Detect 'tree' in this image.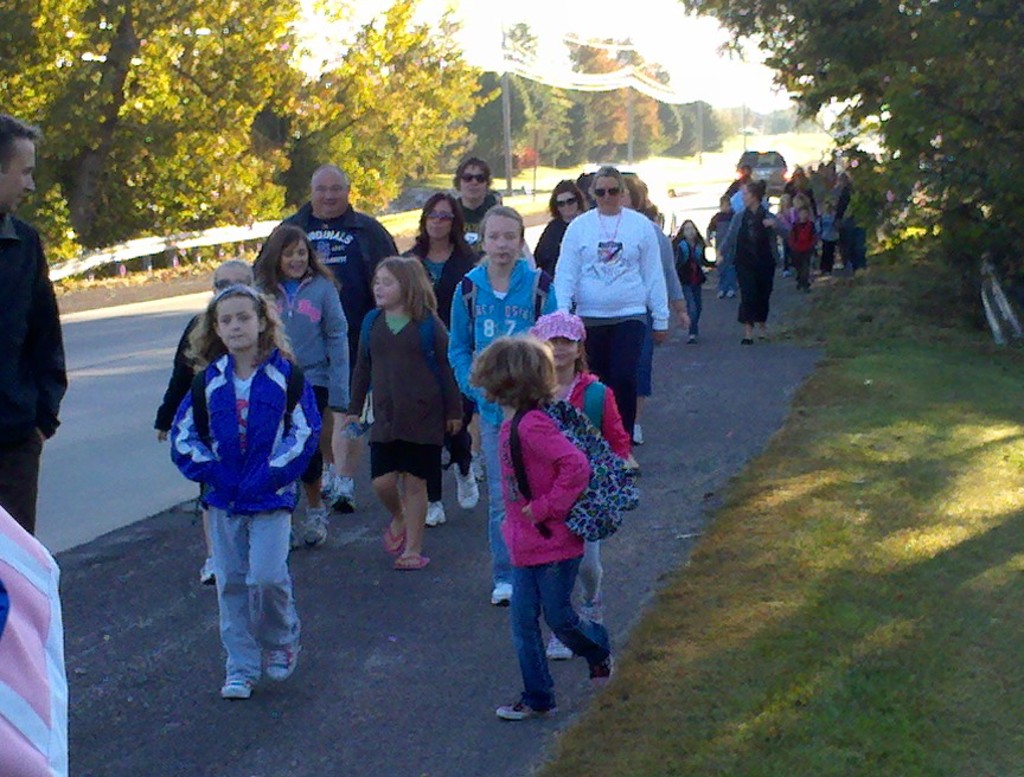
Detection: Rect(622, 28, 681, 168).
